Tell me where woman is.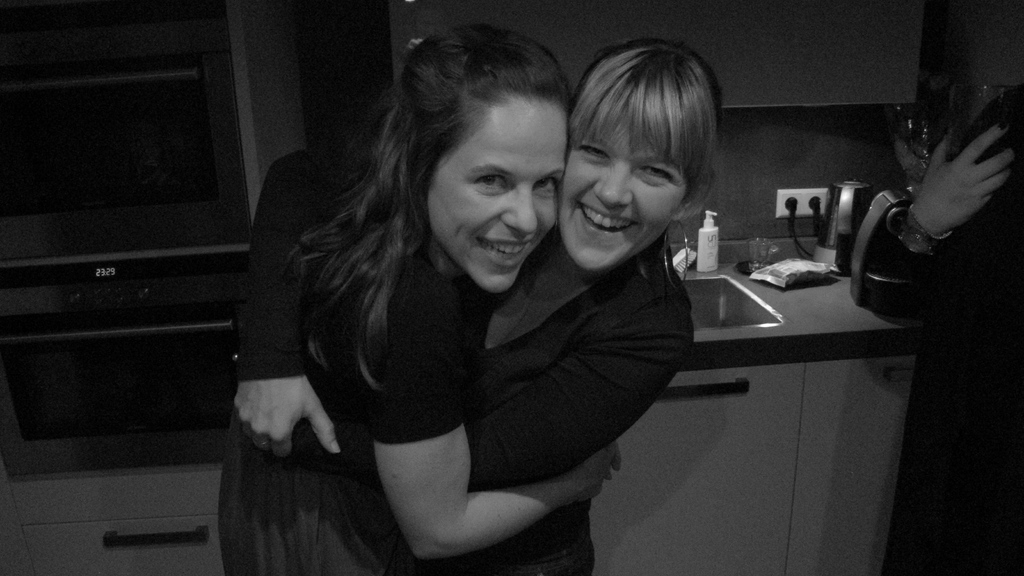
woman is at <region>850, 83, 1023, 575</region>.
